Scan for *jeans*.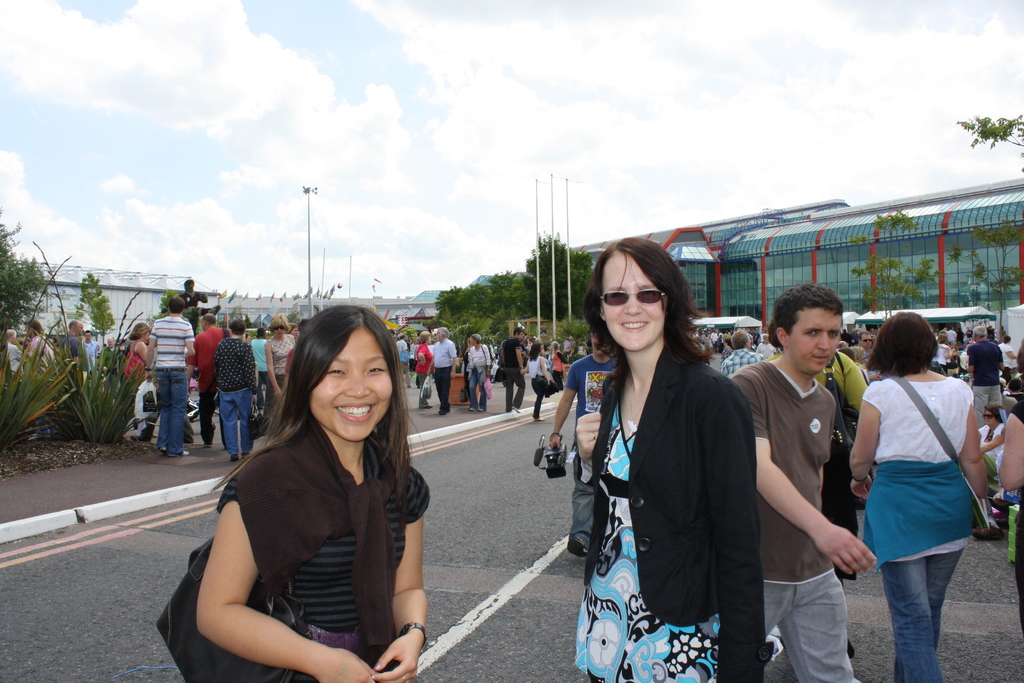
Scan result: (500, 368, 530, 413).
